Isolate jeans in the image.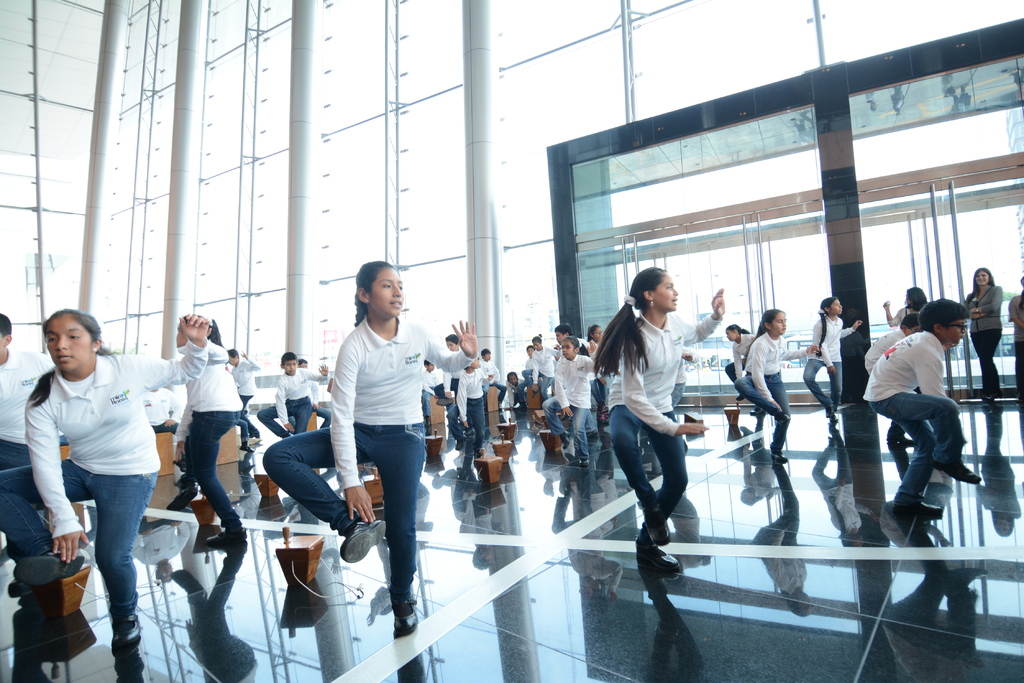
Isolated region: [x1=543, y1=398, x2=591, y2=463].
